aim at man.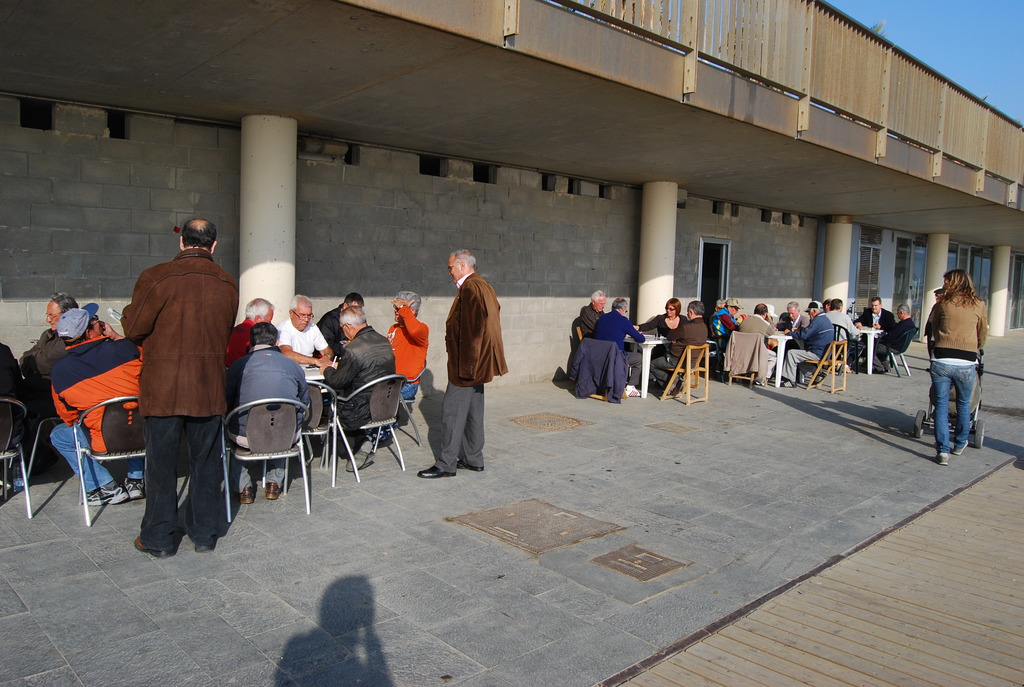
Aimed at [819, 297, 834, 315].
